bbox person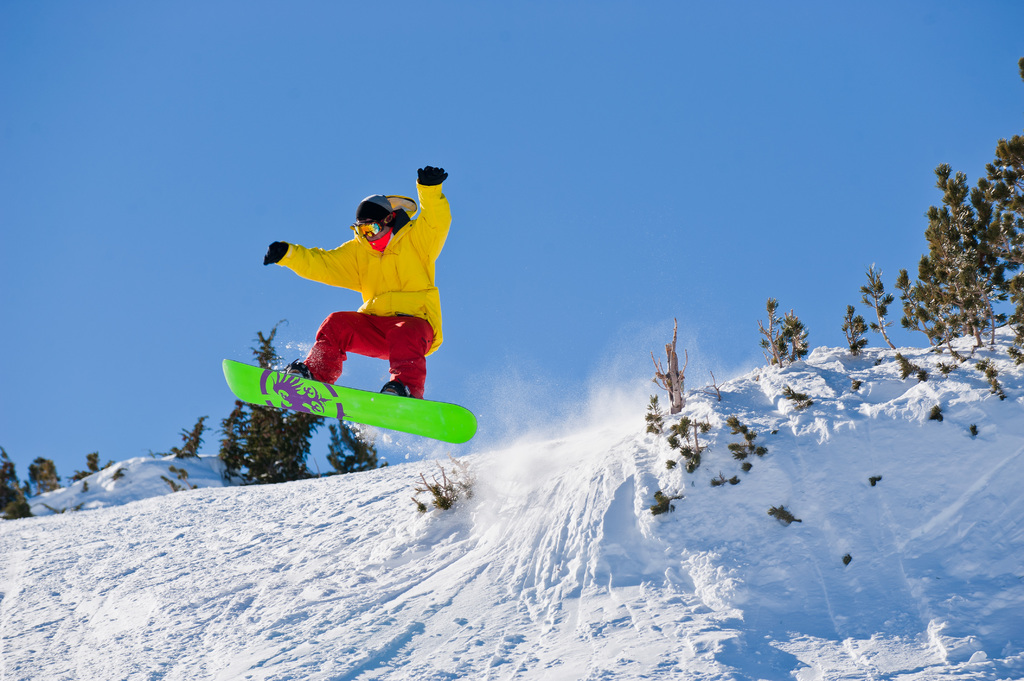
256 161 453 403
